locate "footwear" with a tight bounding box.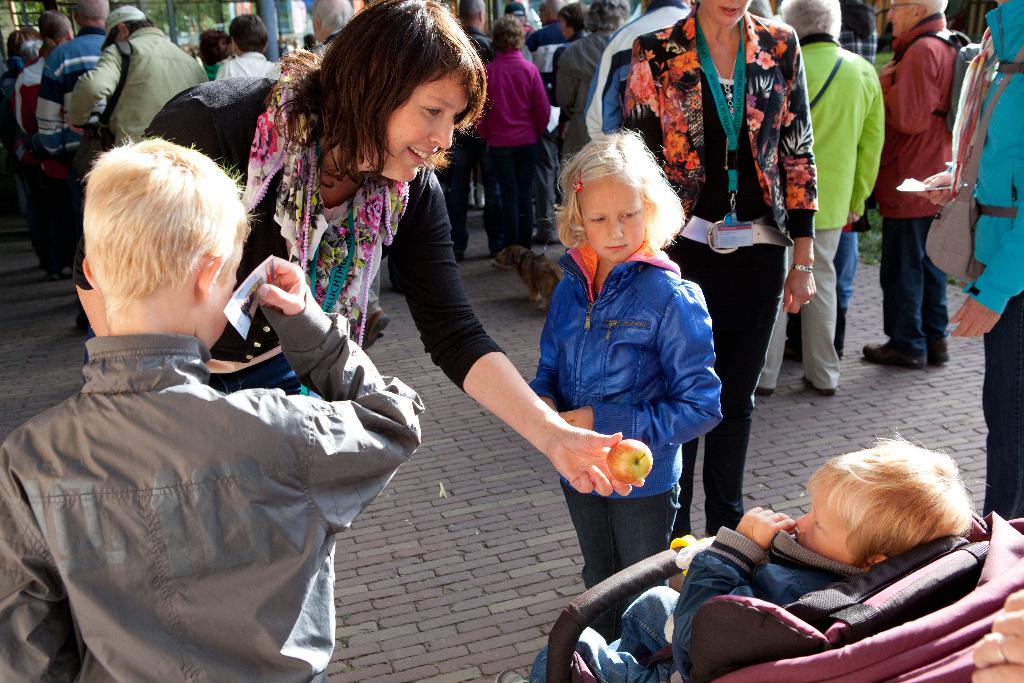
x1=862 y1=340 x2=923 y2=369.
